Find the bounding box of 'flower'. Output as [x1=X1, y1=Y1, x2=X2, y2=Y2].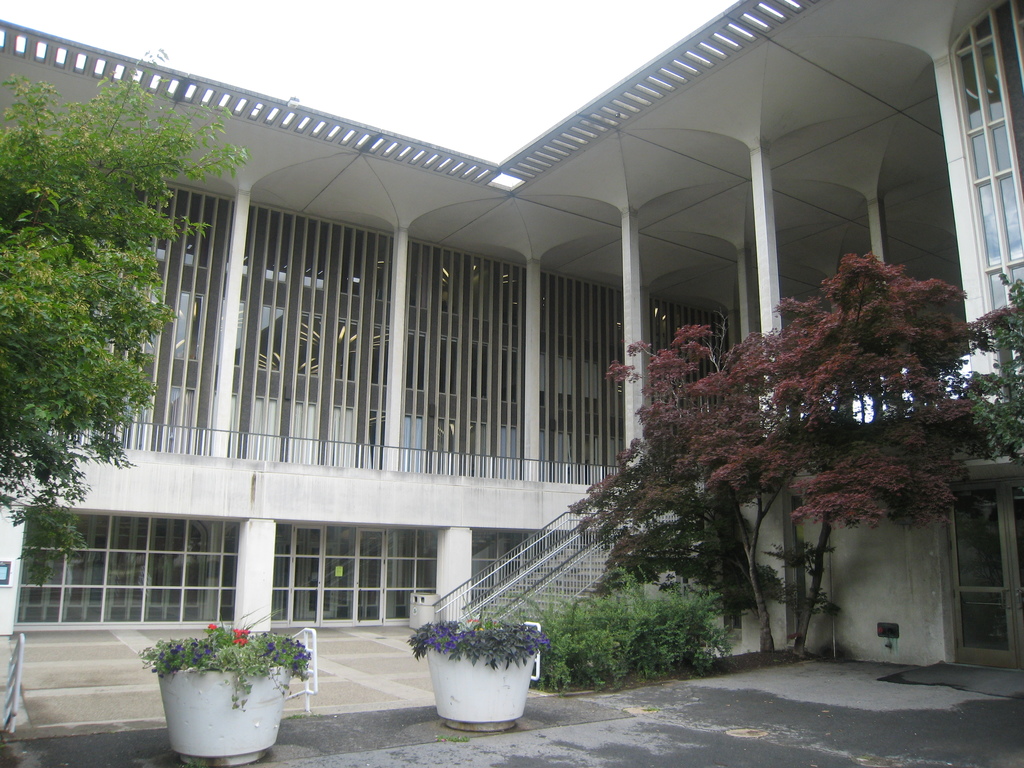
[x1=208, y1=621, x2=216, y2=630].
